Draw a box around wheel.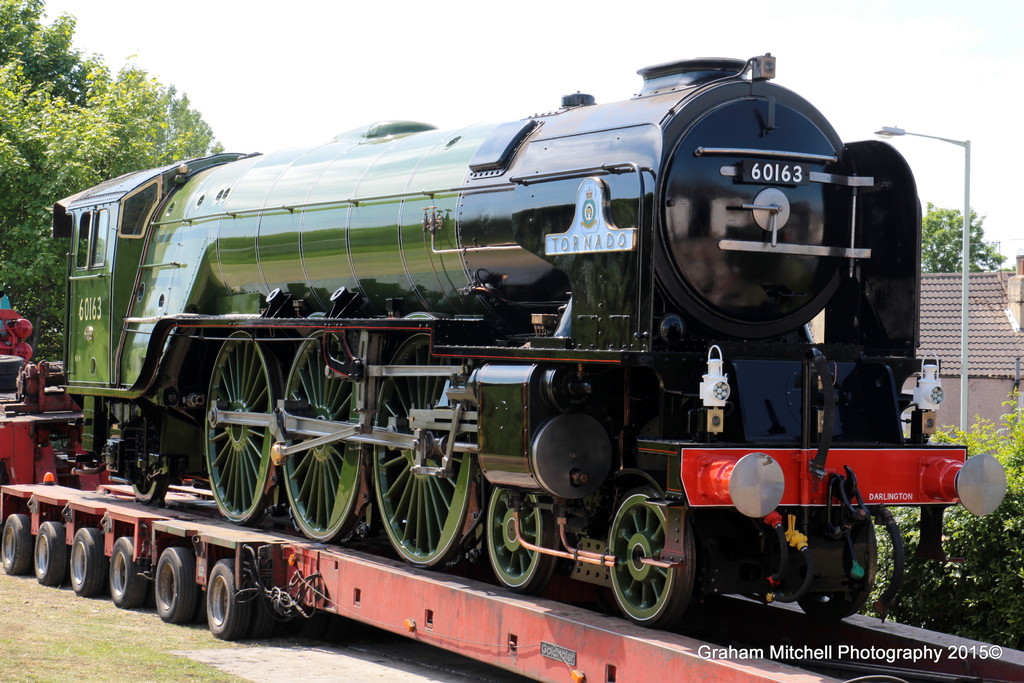
[x1=486, y1=487, x2=555, y2=595].
